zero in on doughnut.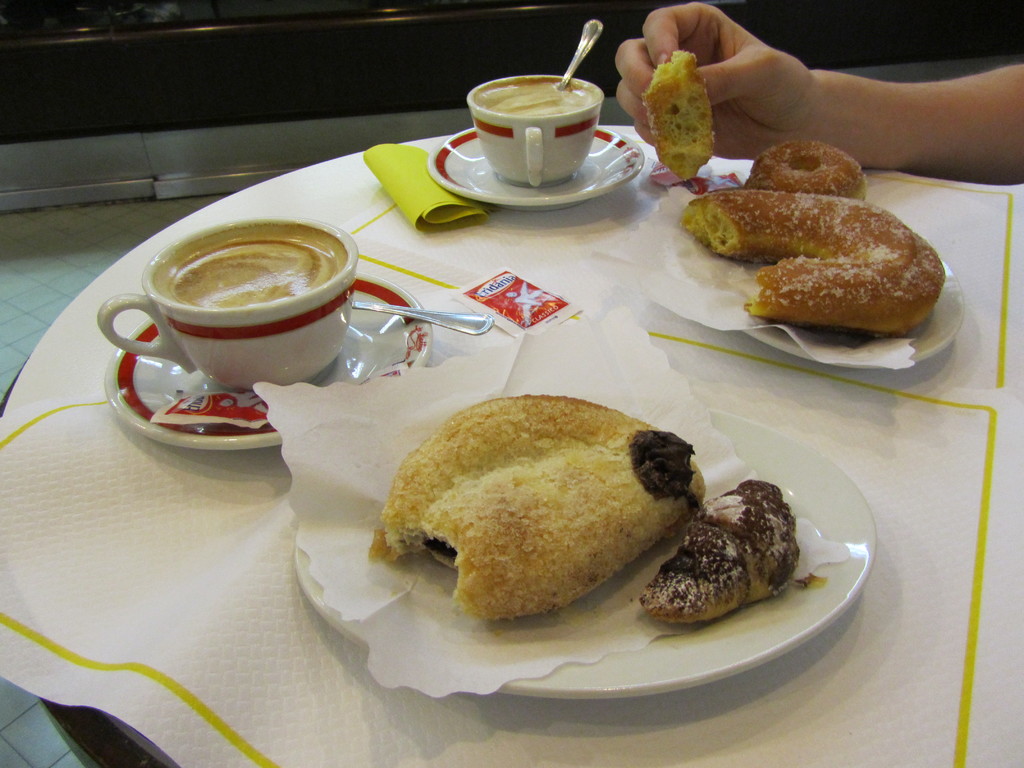
Zeroed in: {"left": 680, "top": 184, "right": 947, "bottom": 337}.
